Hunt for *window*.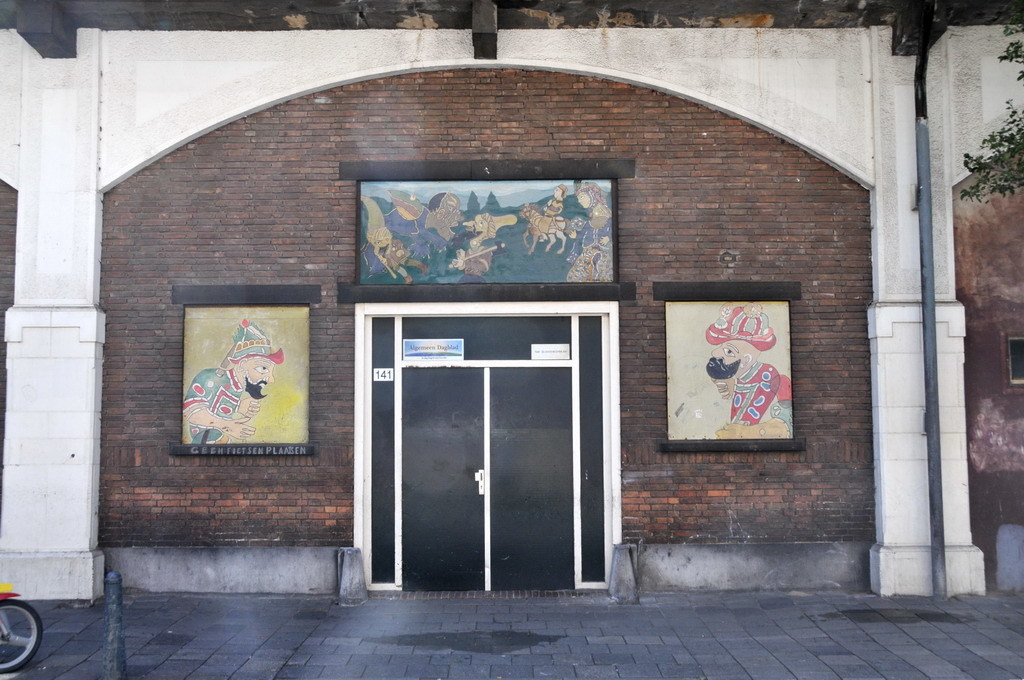
Hunted down at {"left": 338, "top": 285, "right": 645, "bottom": 584}.
